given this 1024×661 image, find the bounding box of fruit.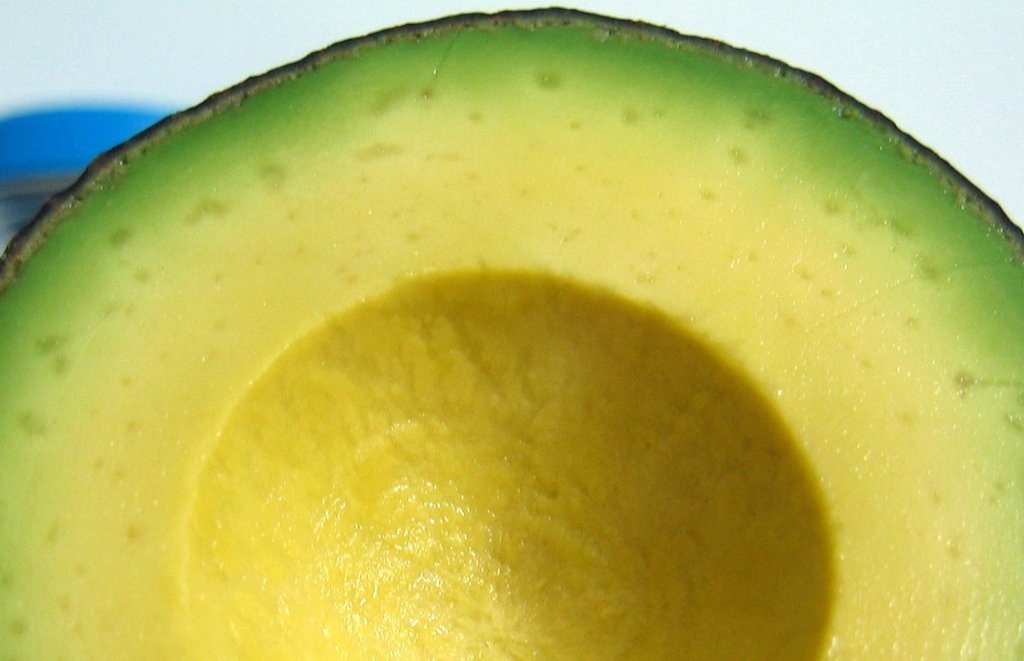
select_region(0, 7, 1023, 660).
